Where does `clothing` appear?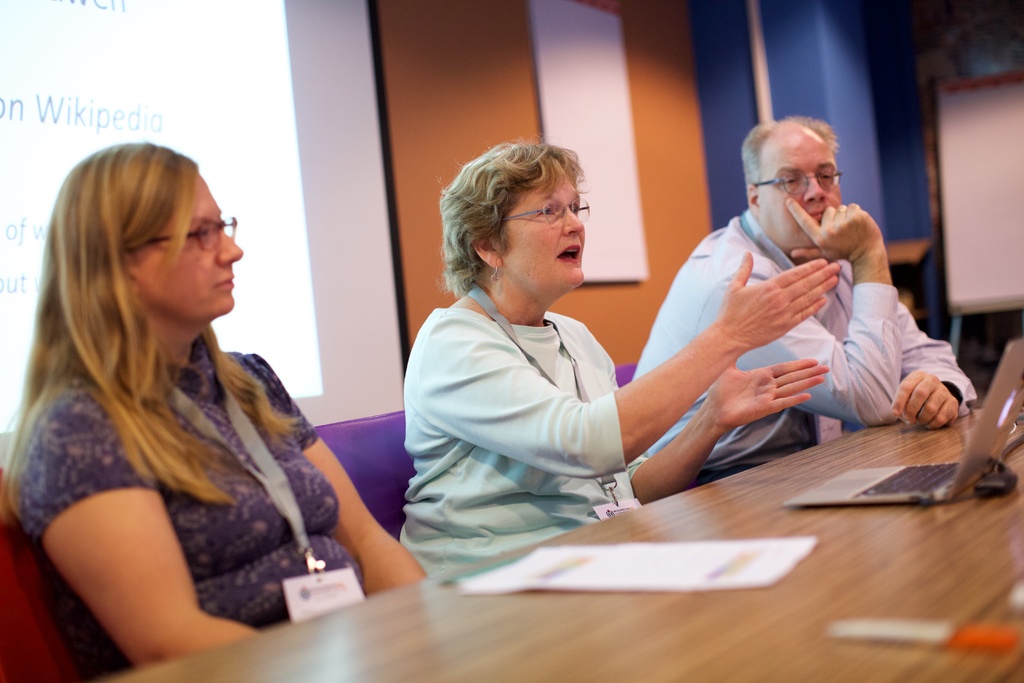
Appears at [x1=624, y1=208, x2=977, y2=488].
